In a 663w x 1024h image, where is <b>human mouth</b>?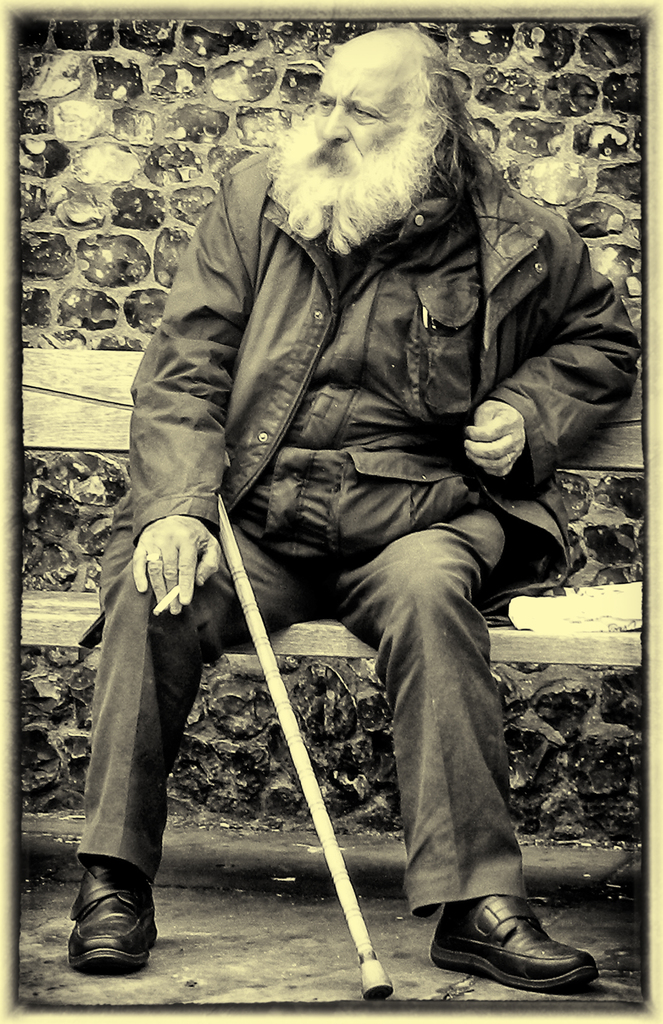
<box>312,145,340,166</box>.
